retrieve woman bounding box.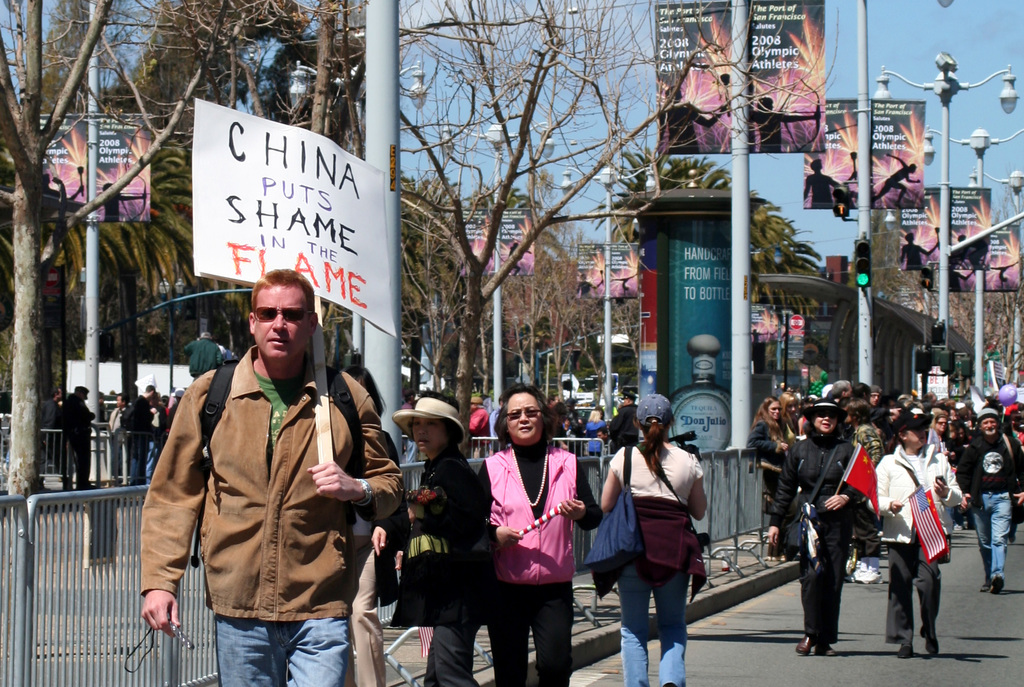
Bounding box: <box>369,389,486,685</box>.
